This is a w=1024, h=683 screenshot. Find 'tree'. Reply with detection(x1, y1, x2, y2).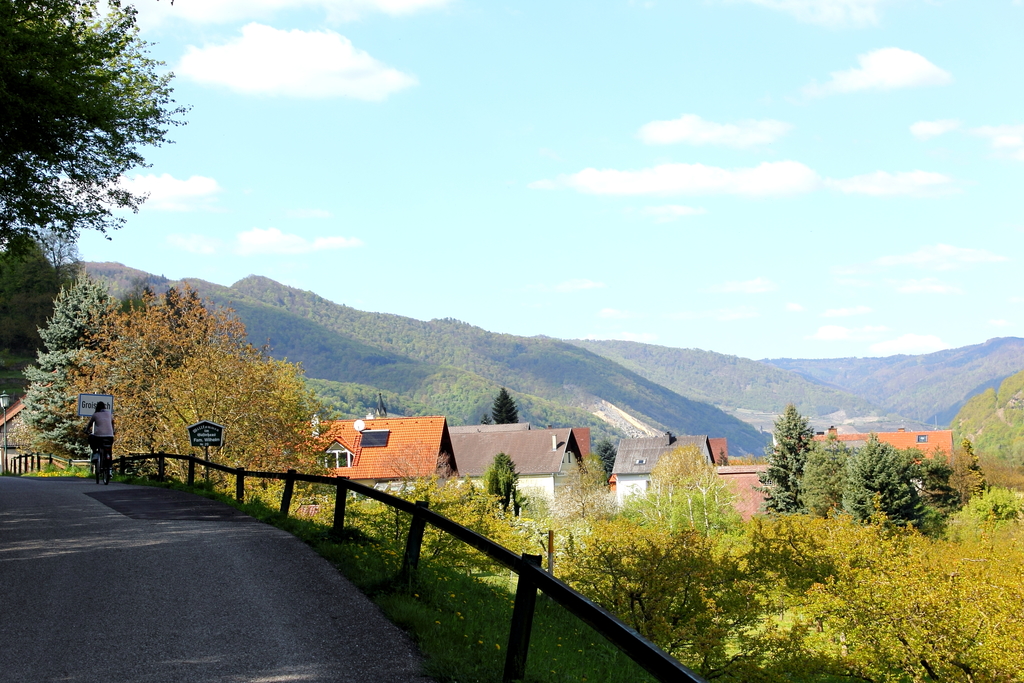
detection(0, 0, 195, 276).
